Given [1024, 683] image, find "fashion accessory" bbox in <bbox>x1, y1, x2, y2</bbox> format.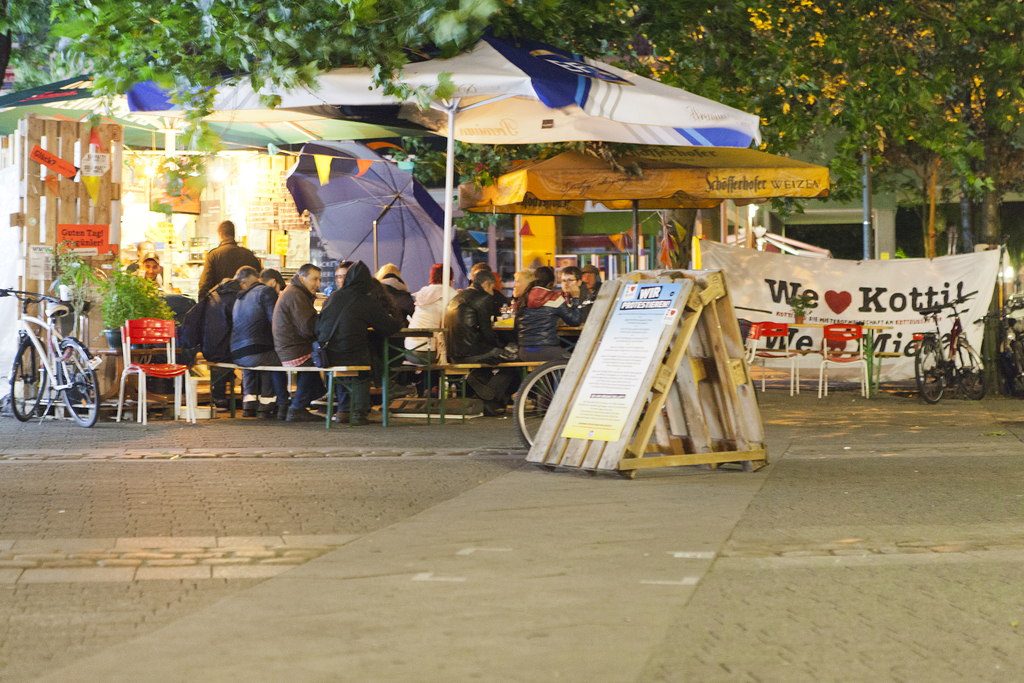
<bbox>465, 375, 496, 401</bbox>.
